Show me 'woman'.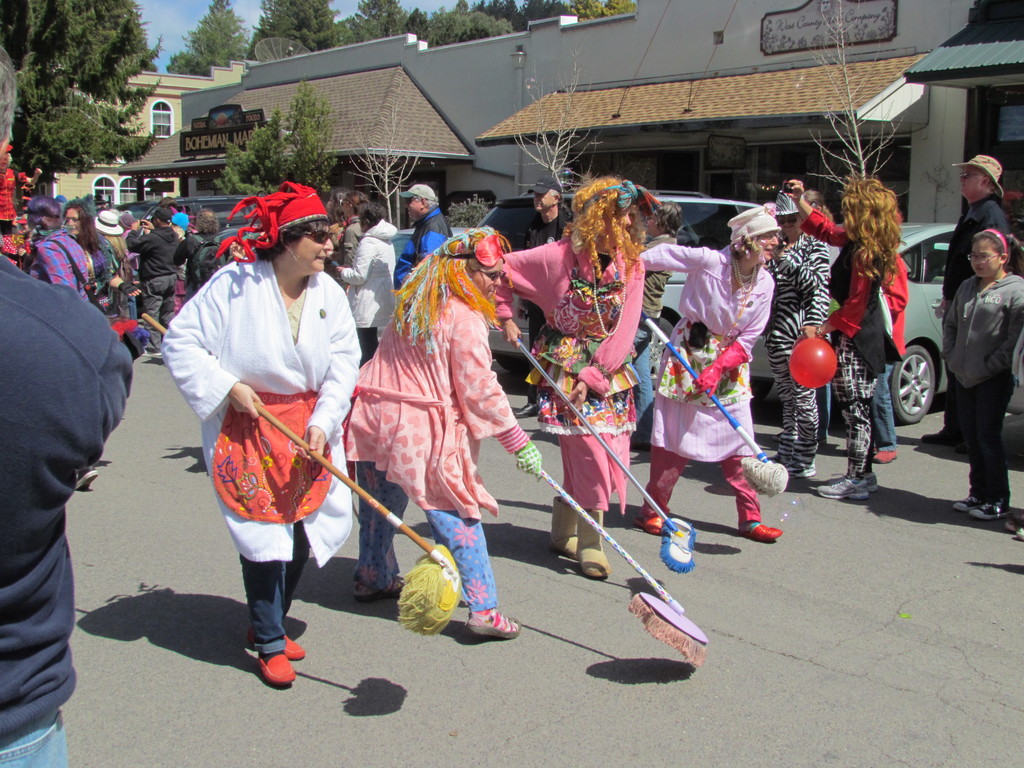
'woman' is here: [758, 183, 832, 493].
